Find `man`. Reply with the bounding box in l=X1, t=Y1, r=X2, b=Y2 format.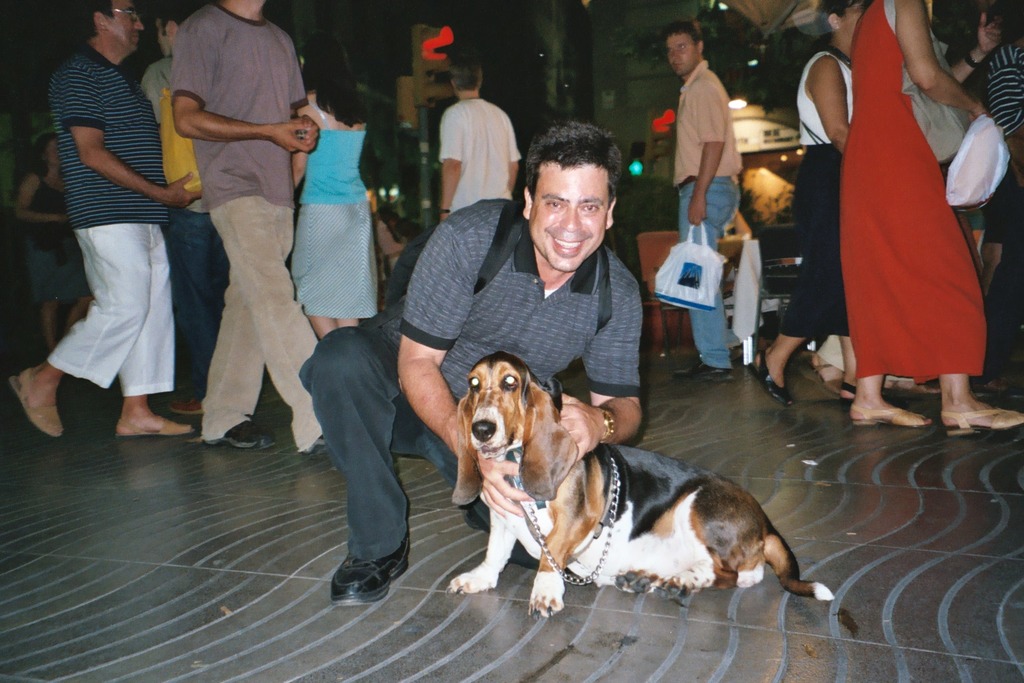
l=14, t=0, r=217, b=441.
